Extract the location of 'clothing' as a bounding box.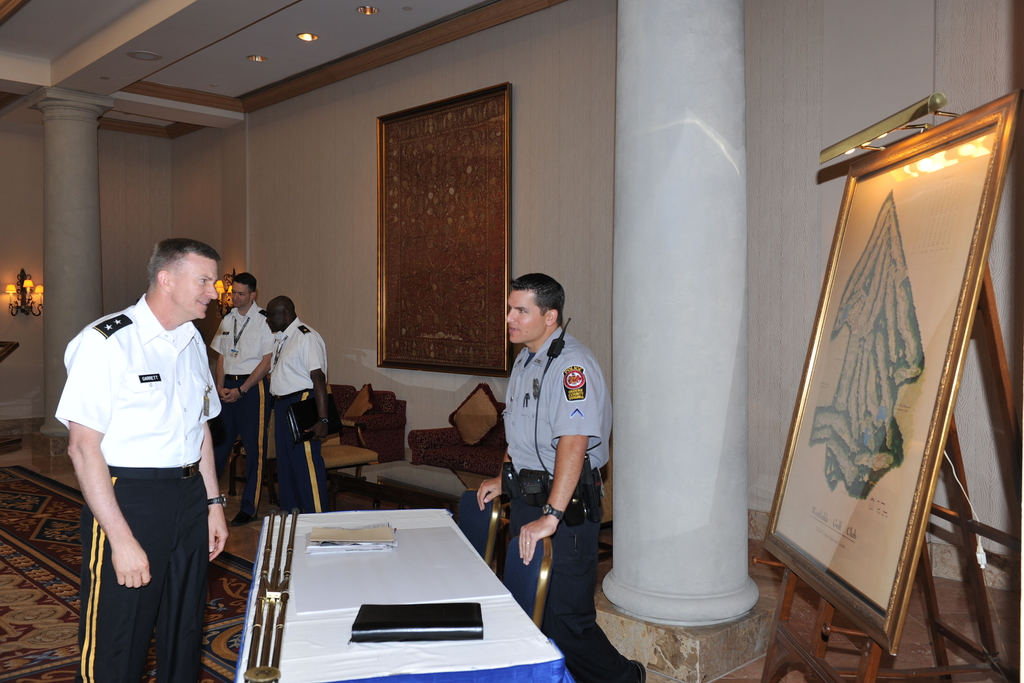
[left=252, top=313, right=338, bottom=513].
